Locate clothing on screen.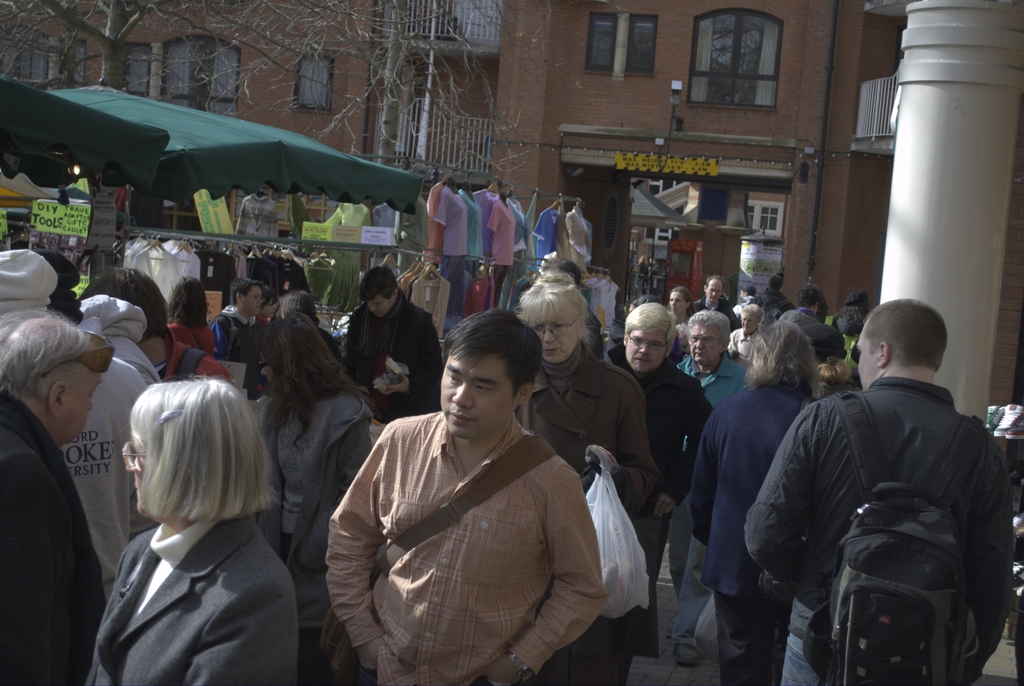
On screen at [left=0, top=381, right=111, bottom=685].
